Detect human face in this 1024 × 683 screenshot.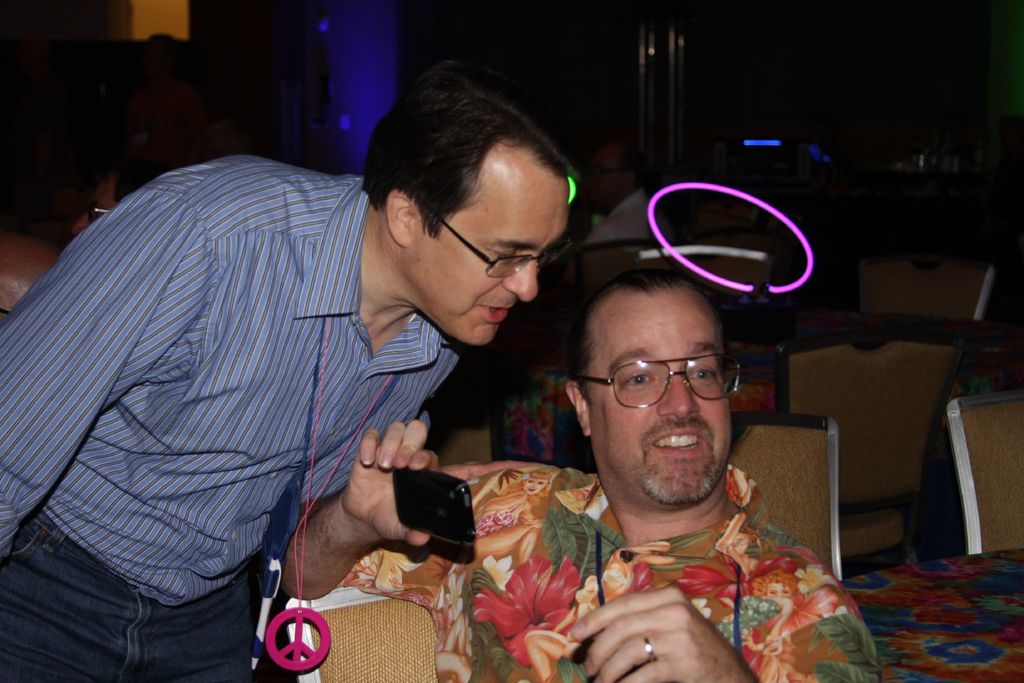
Detection: 404:168:572:346.
